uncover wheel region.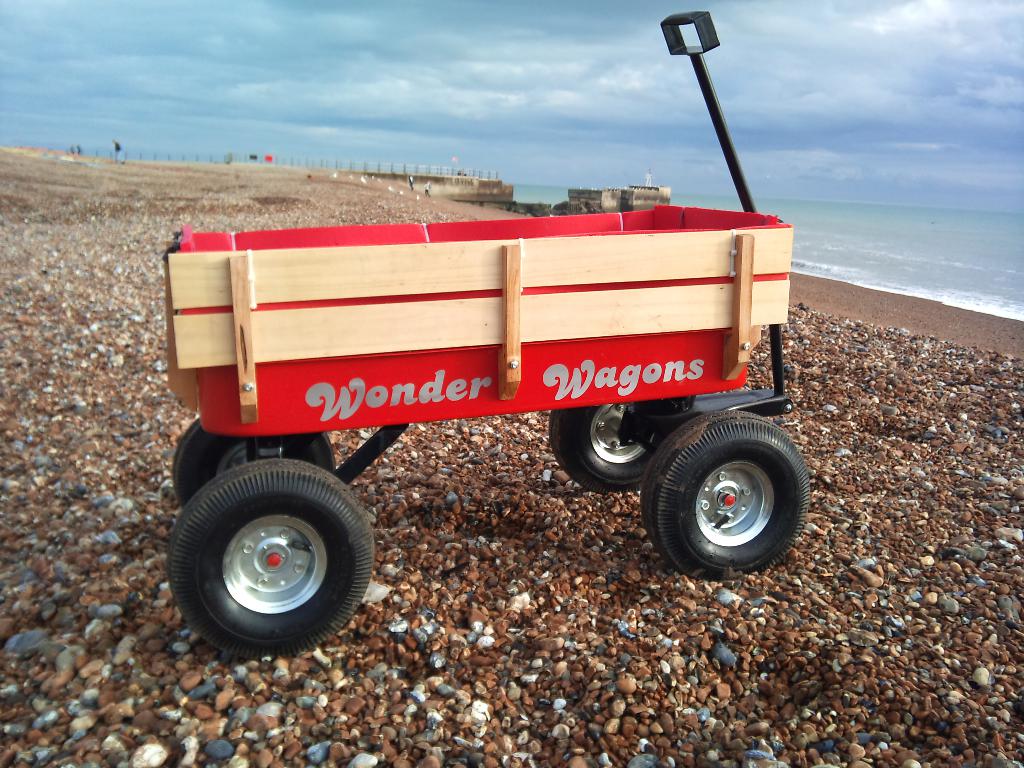
Uncovered: region(547, 404, 692, 496).
